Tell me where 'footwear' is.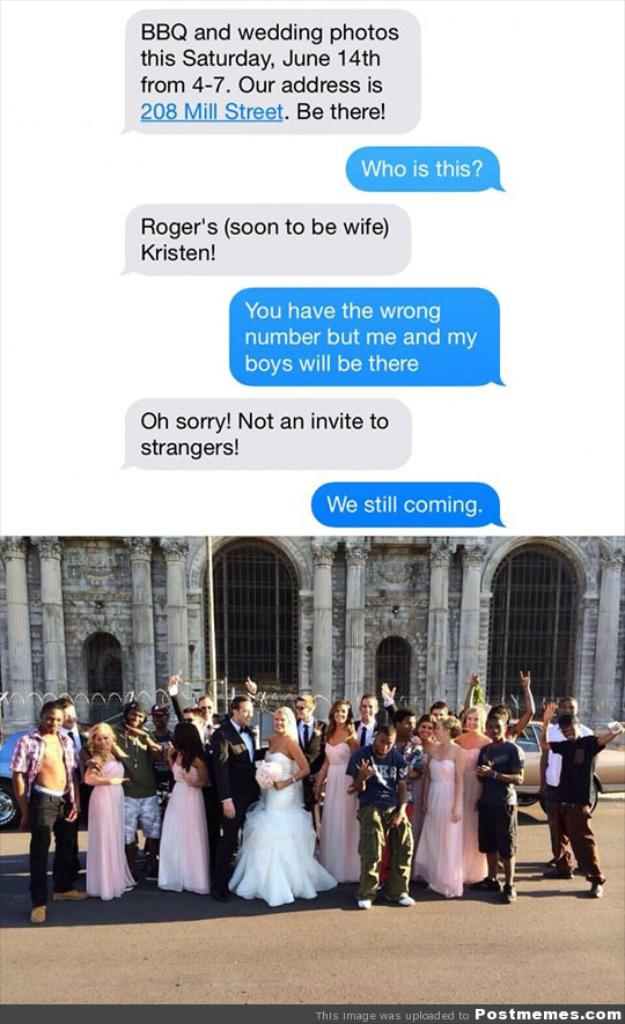
'footwear' is at {"left": 387, "top": 890, "right": 417, "bottom": 908}.
